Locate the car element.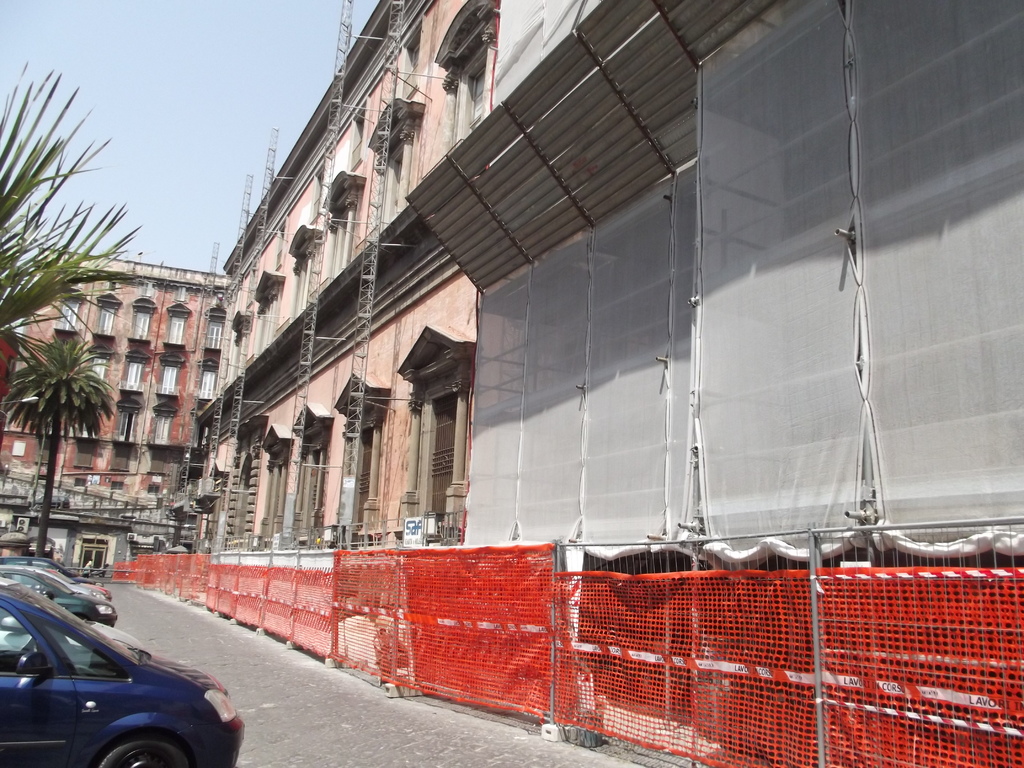
Element bbox: x1=0 y1=569 x2=117 y2=623.
